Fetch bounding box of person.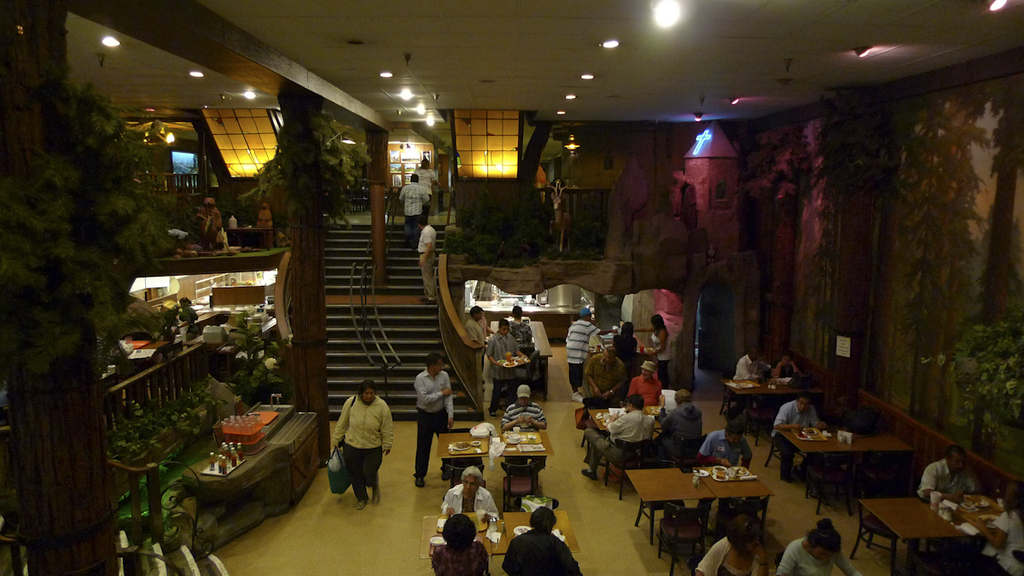
Bbox: {"x1": 463, "y1": 303, "x2": 492, "y2": 399}.
